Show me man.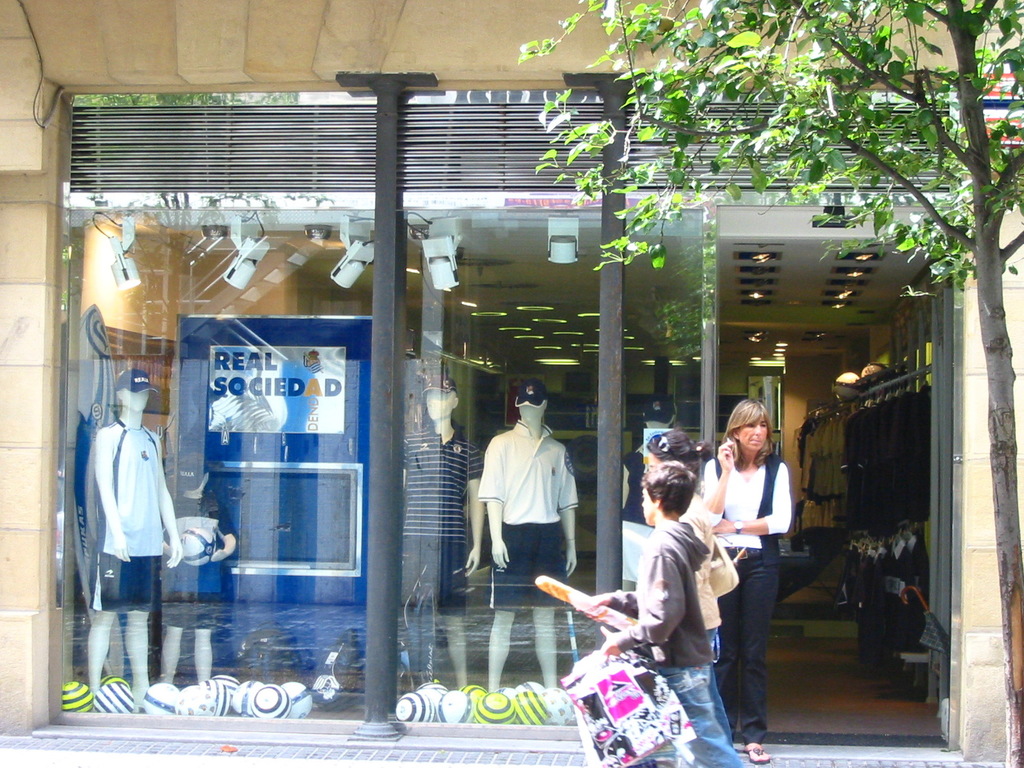
man is here: left=481, top=381, right=576, bottom=692.
